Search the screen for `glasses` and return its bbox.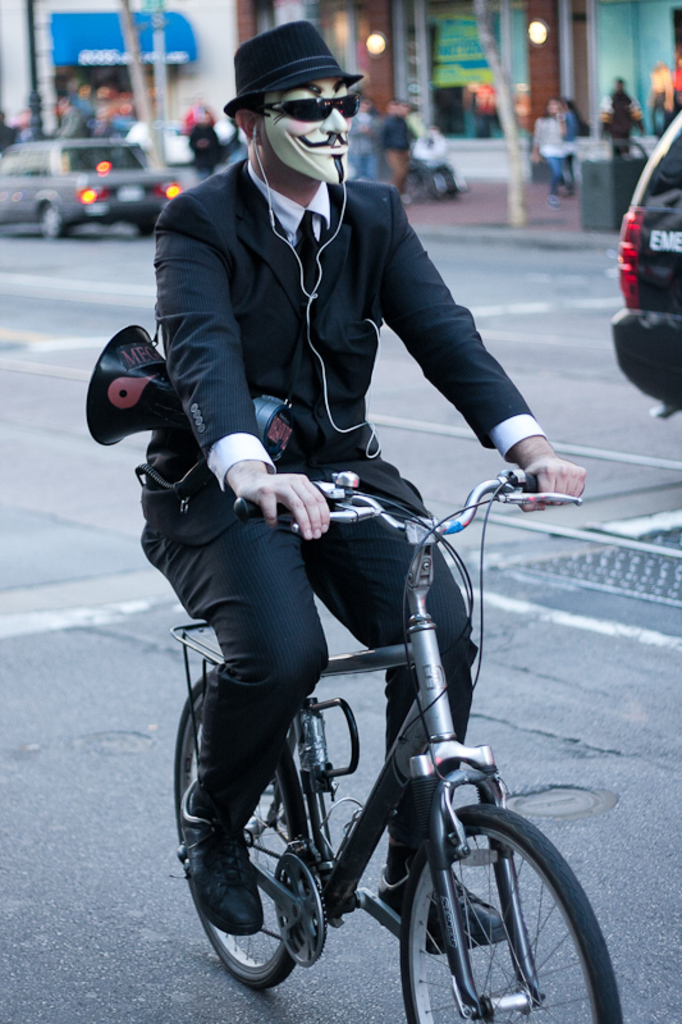
Found: rect(250, 69, 360, 133).
